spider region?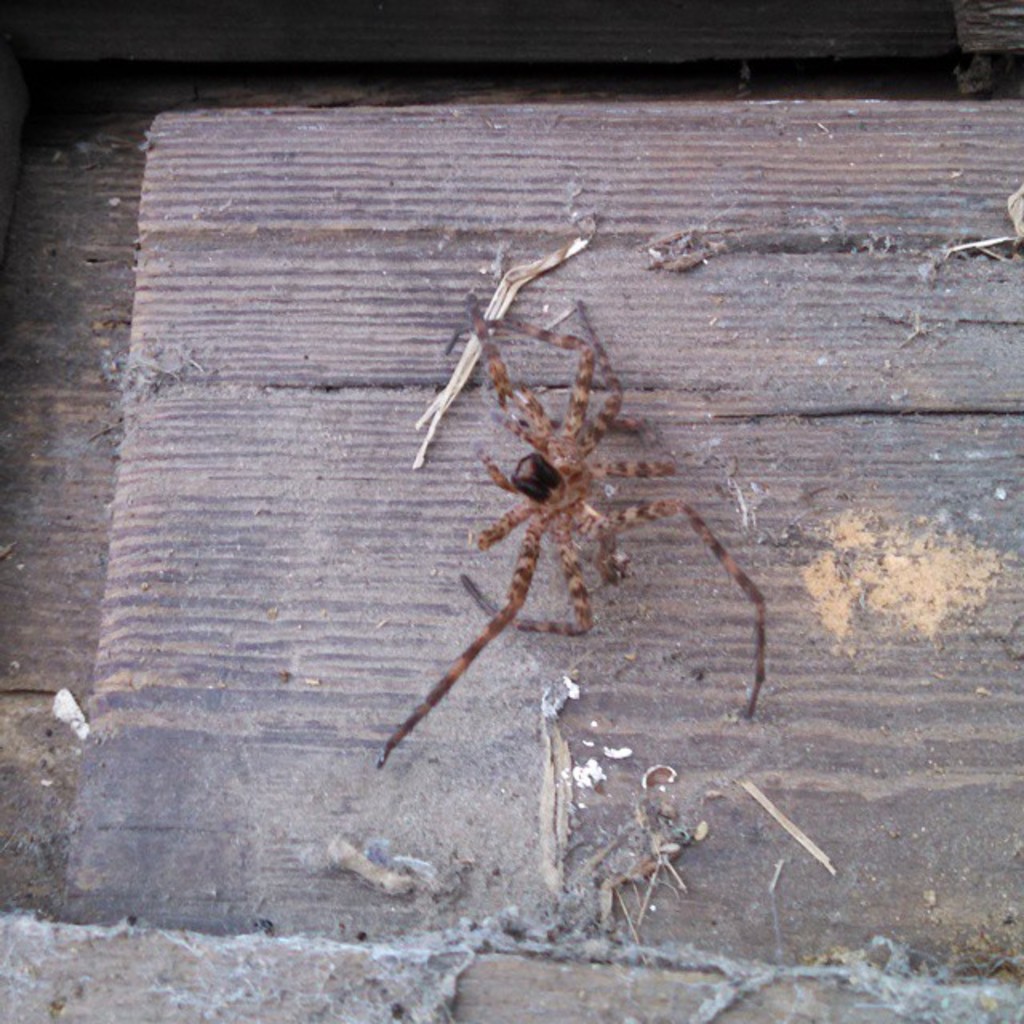
l=378, t=277, r=773, b=762
